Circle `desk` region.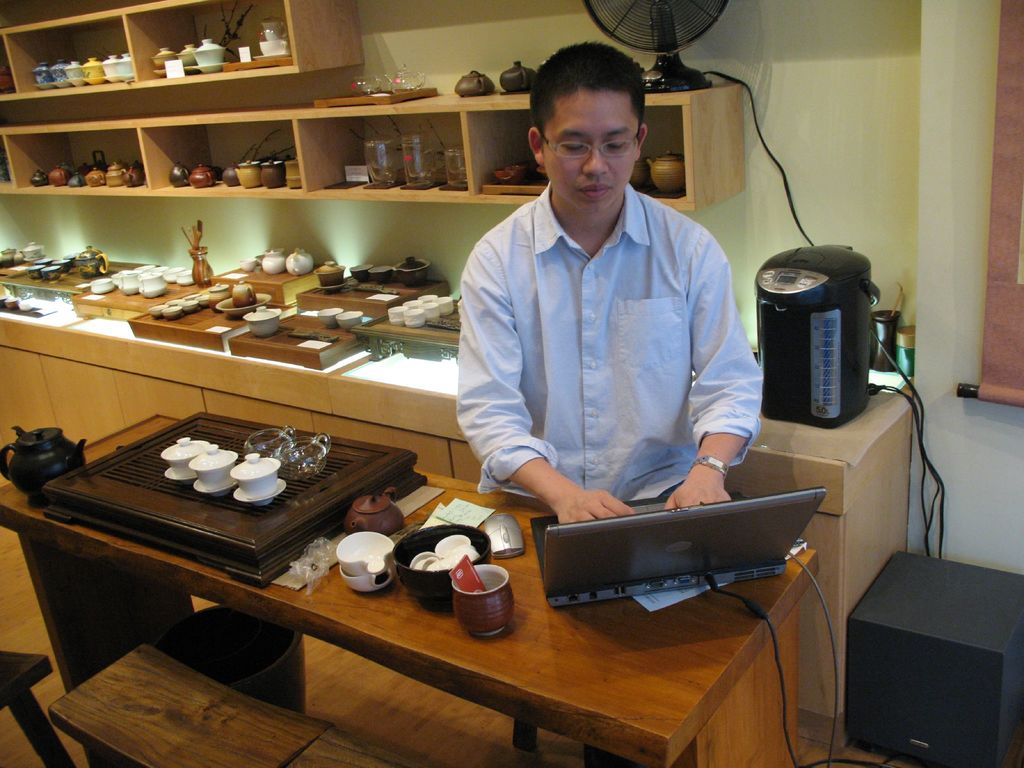
Region: region(2, 416, 802, 761).
